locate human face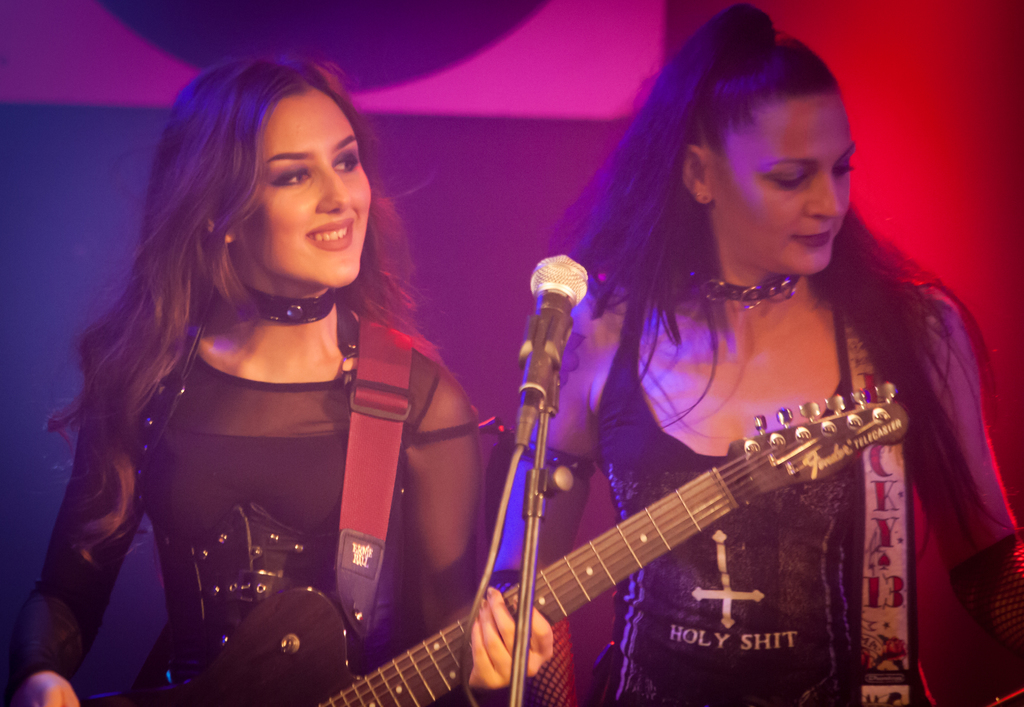
[714, 91, 856, 276]
